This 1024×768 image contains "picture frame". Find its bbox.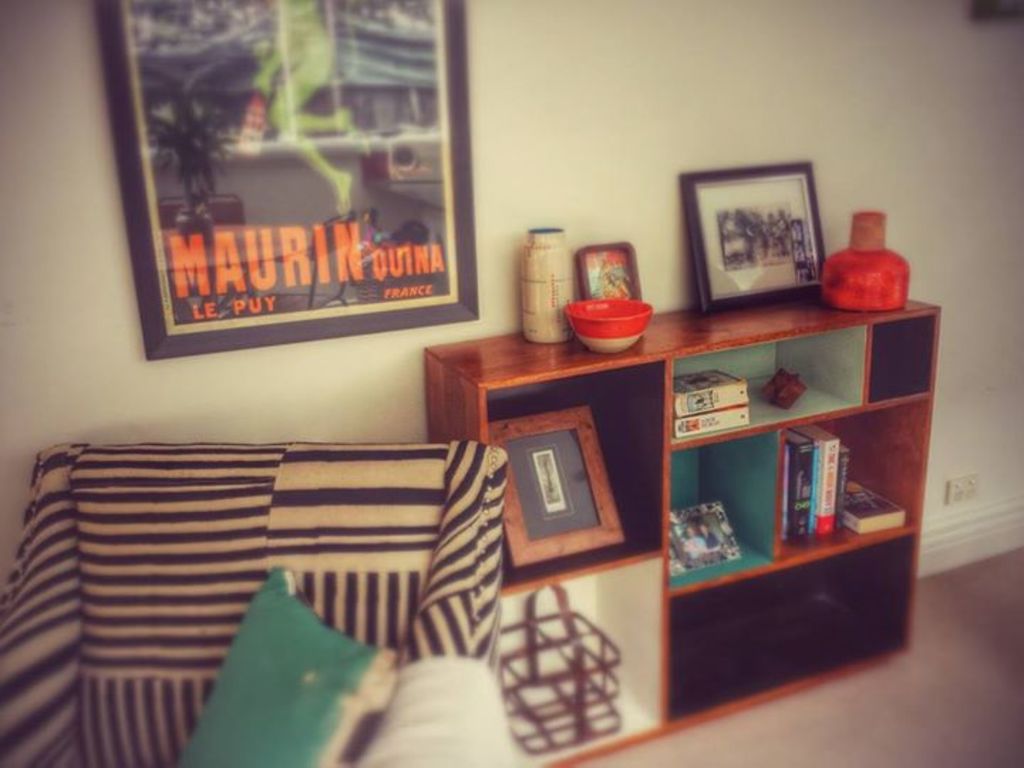
[88,0,478,361].
